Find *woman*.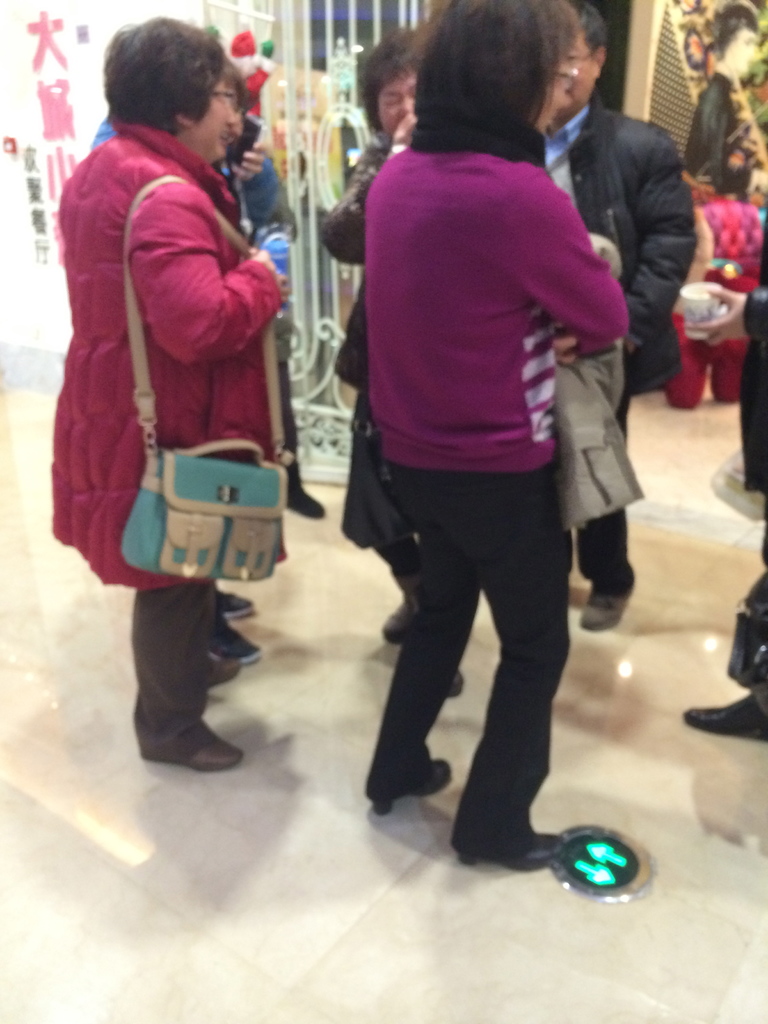
{"x1": 319, "y1": 15, "x2": 650, "y2": 884}.
